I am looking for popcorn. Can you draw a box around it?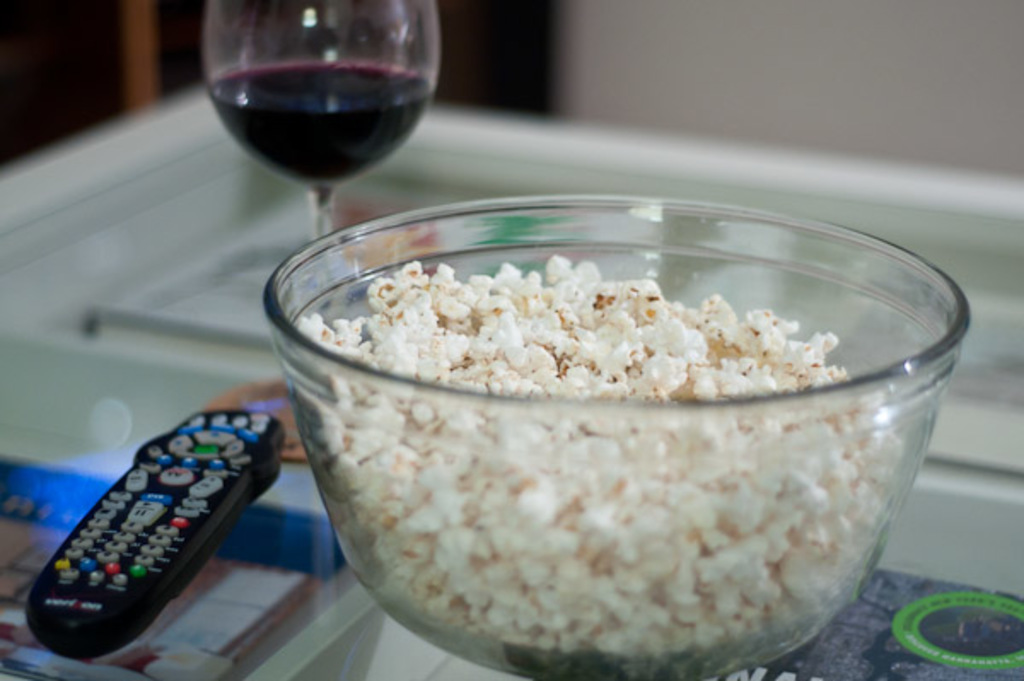
Sure, the bounding box is x1=288 y1=249 x2=905 y2=669.
